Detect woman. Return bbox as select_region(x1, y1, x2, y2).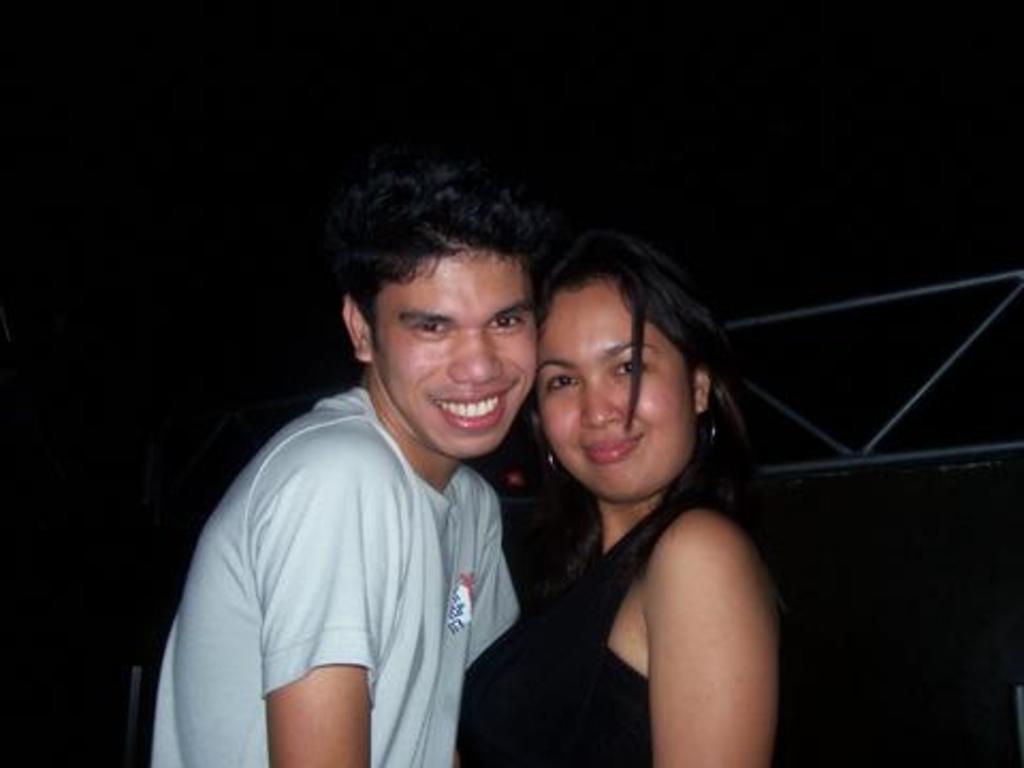
select_region(465, 207, 789, 767).
